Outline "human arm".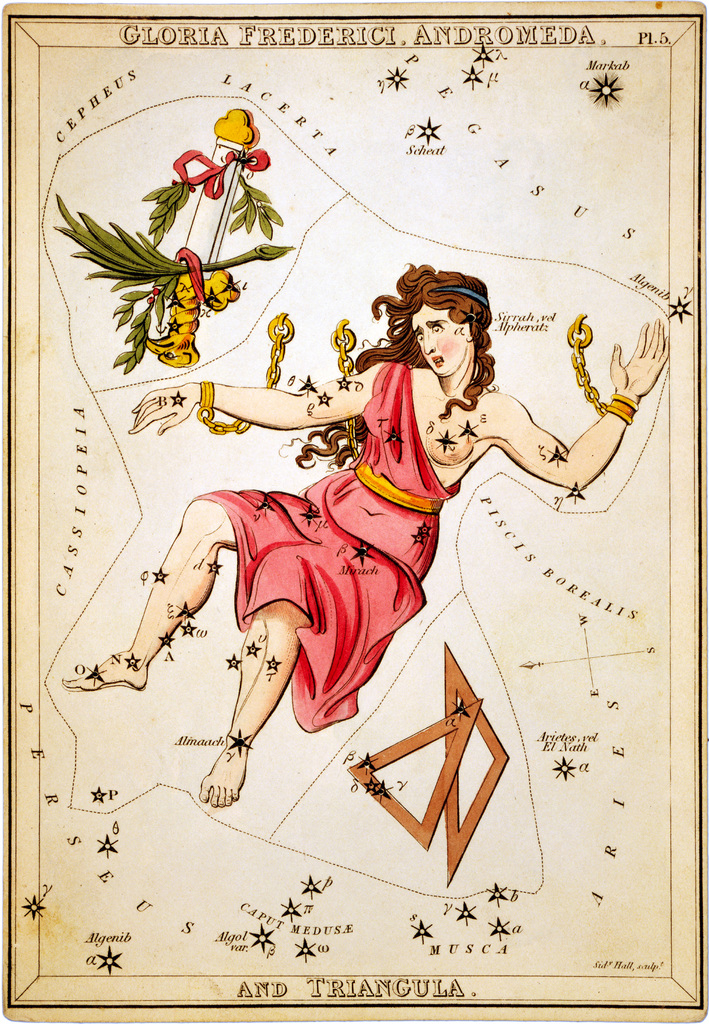
Outline: {"x1": 119, "y1": 361, "x2": 373, "y2": 435}.
